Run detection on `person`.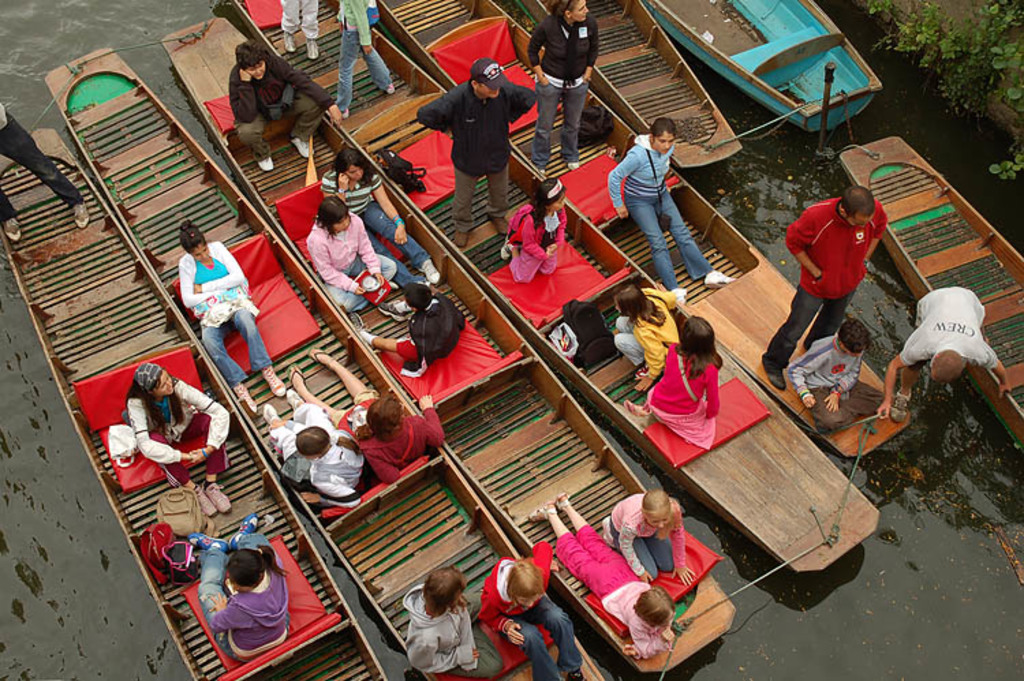
Result: <box>528,0,597,169</box>.
